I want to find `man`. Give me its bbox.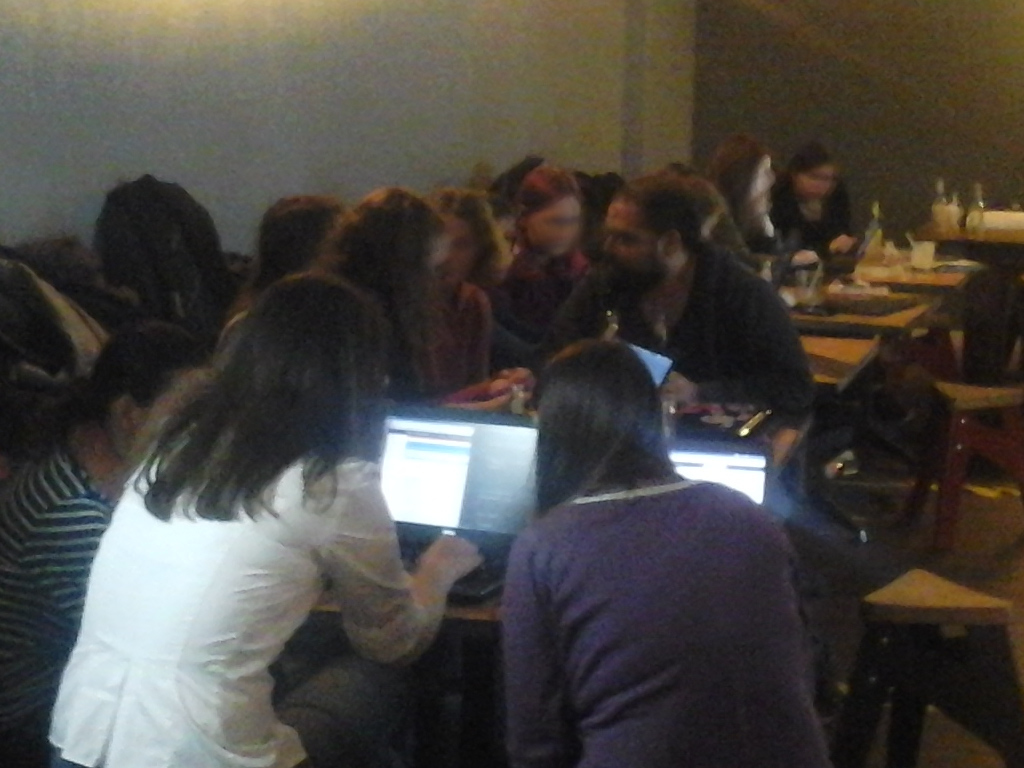
BBox(515, 151, 813, 429).
